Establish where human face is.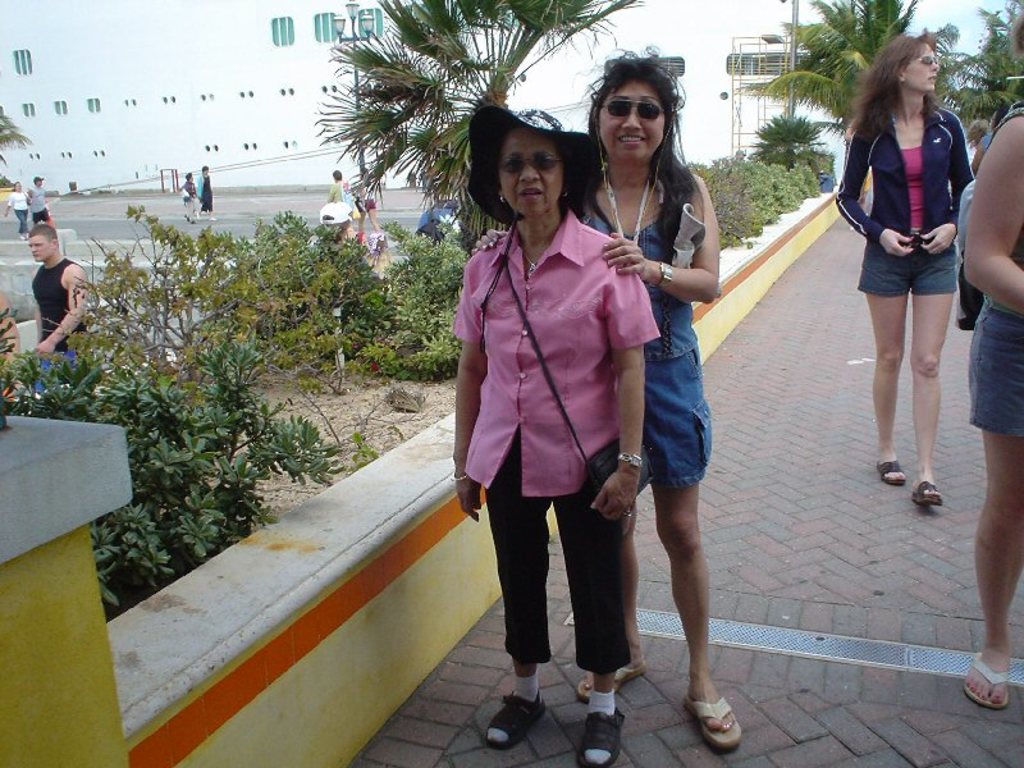
Established at <region>902, 38, 937, 93</region>.
